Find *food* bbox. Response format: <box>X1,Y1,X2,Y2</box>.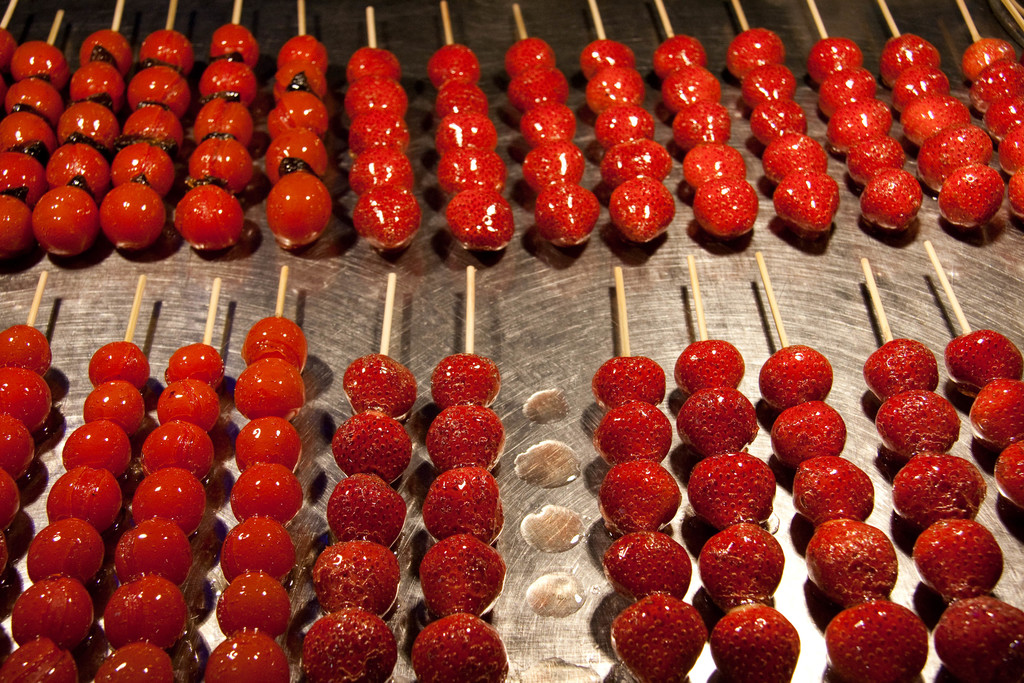
<box>735,57,796,107</box>.
